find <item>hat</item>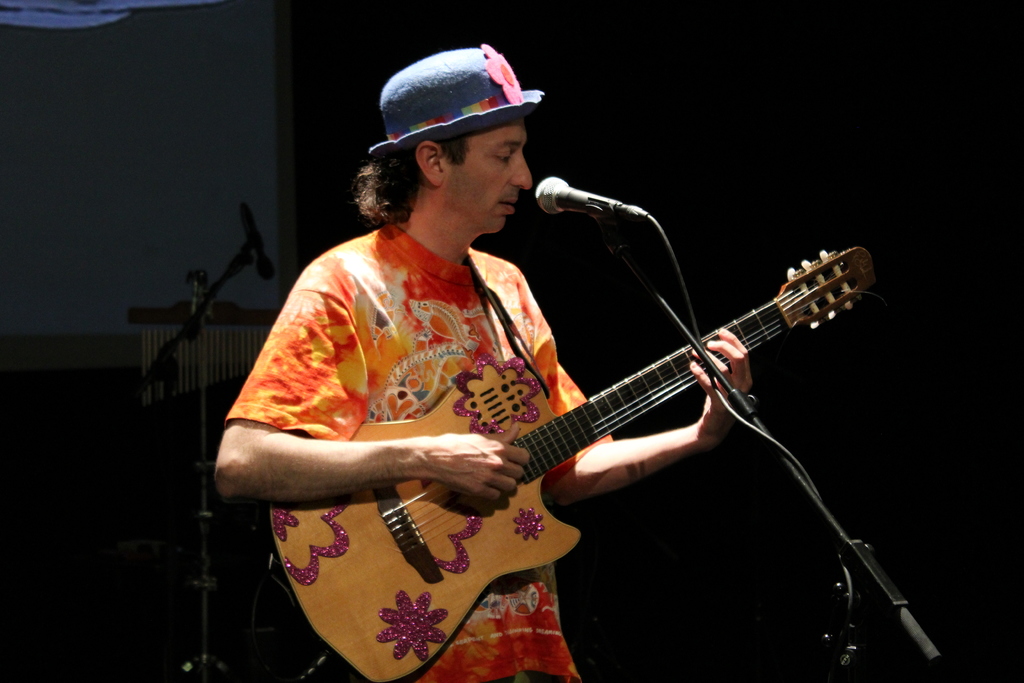
(x1=372, y1=43, x2=545, y2=162)
